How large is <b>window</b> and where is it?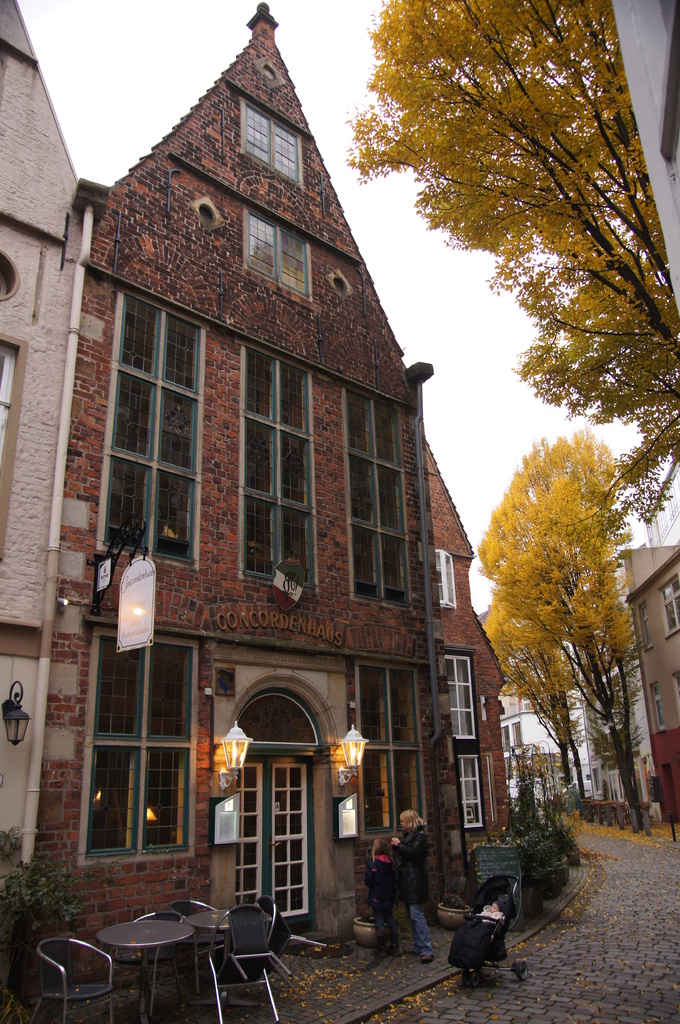
Bounding box: bbox=(512, 721, 521, 748).
